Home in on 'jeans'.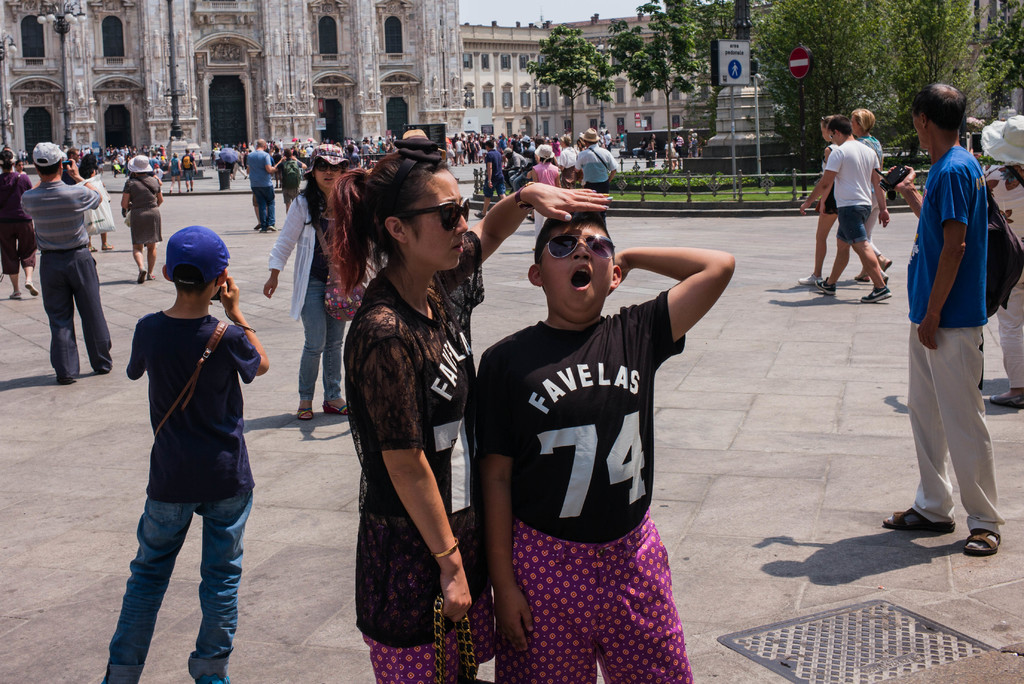
Homed in at (left=301, top=279, right=343, bottom=400).
